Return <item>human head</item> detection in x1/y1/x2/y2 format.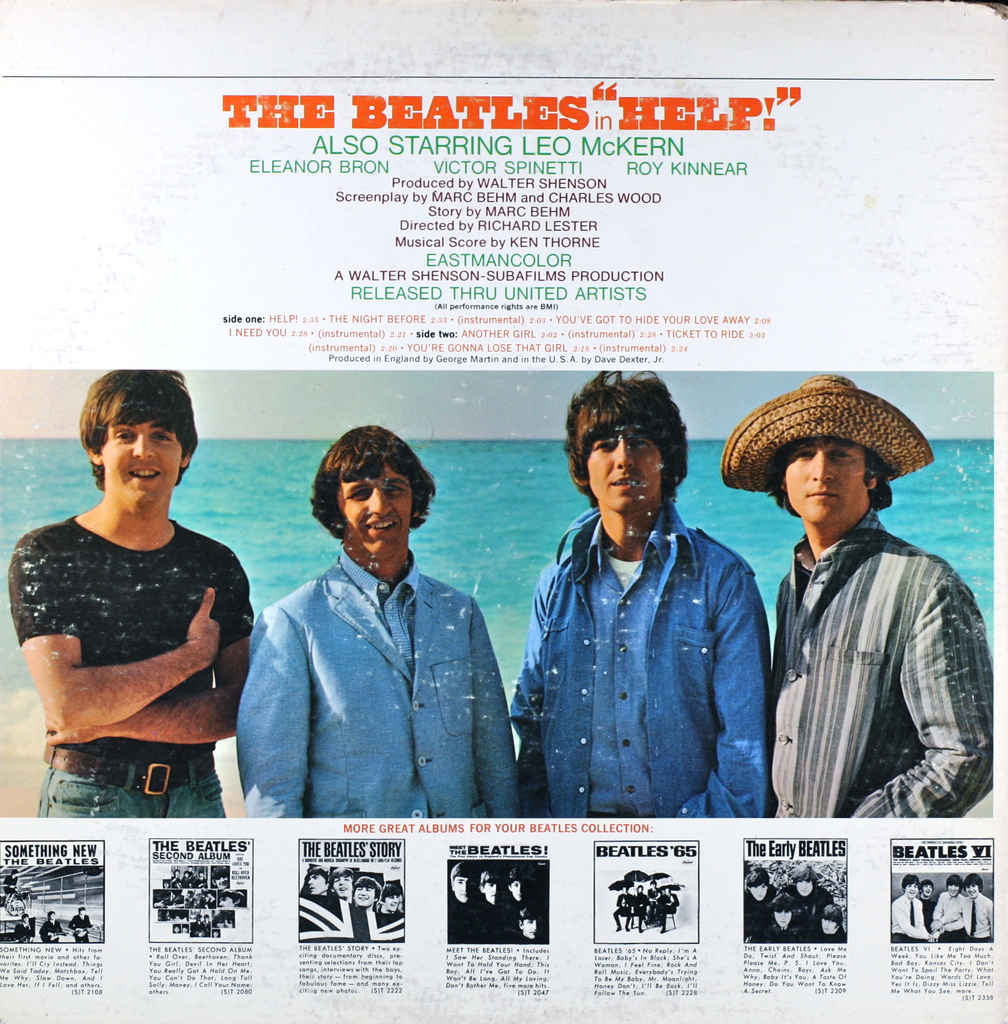
328/867/353/900.
